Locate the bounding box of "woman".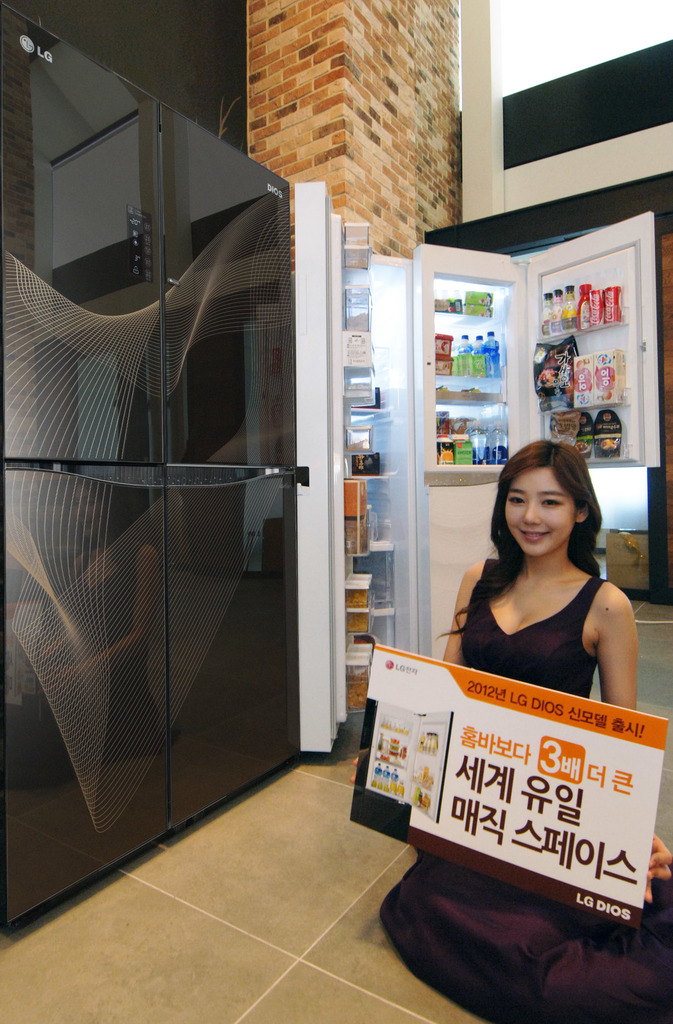
Bounding box: Rect(425, 447, 643, 851).
